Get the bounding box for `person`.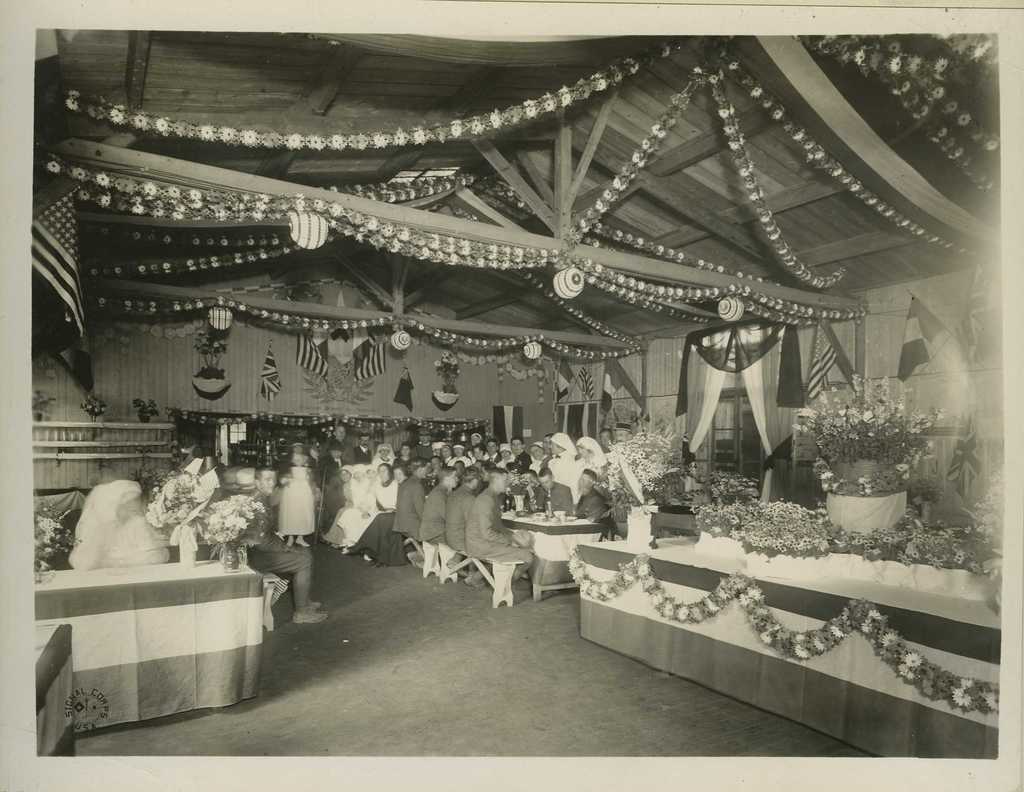
bbox=[358, 434, 374, 467].
